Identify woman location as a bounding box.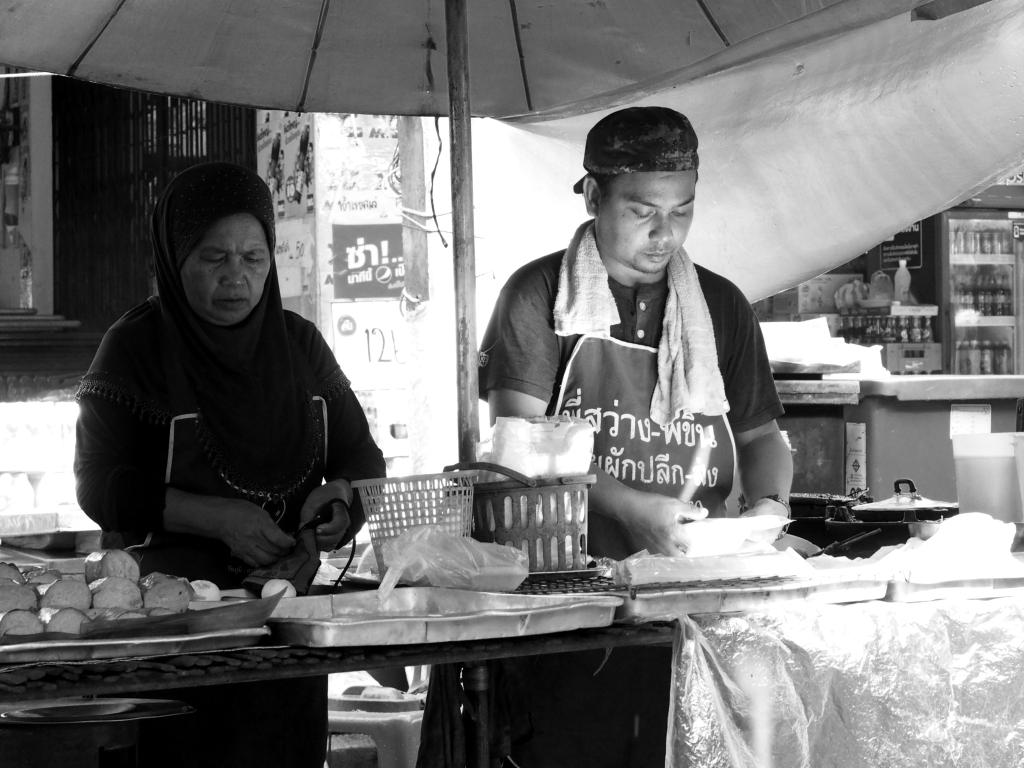
(x1=66, y1=159, x2=379, y2=612).
